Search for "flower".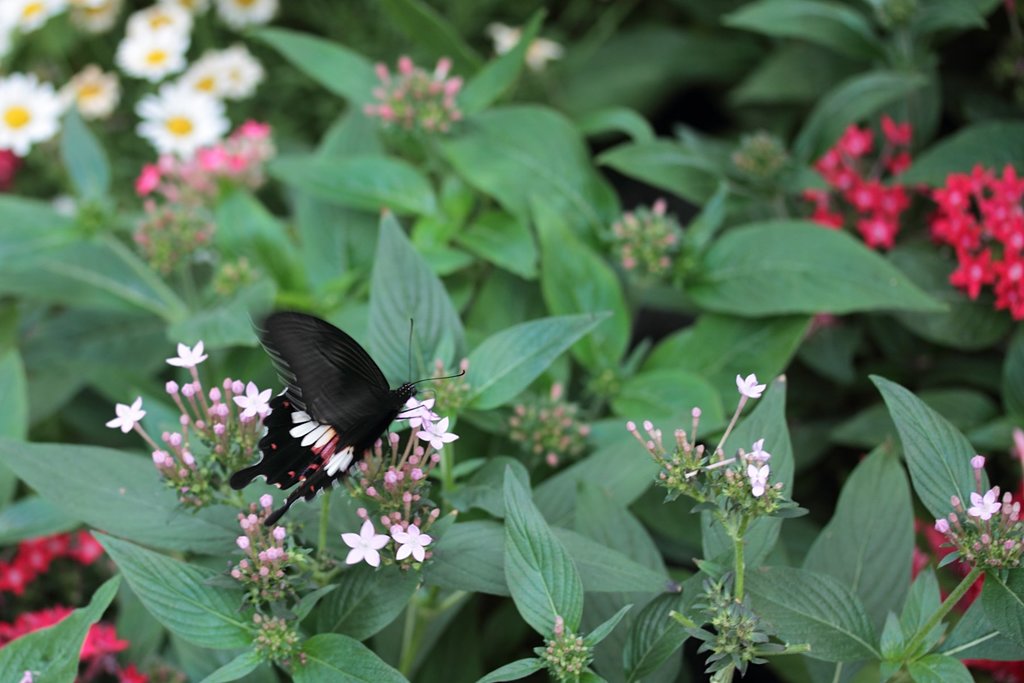
Found at bbox=[63, 58, 115, 120].
